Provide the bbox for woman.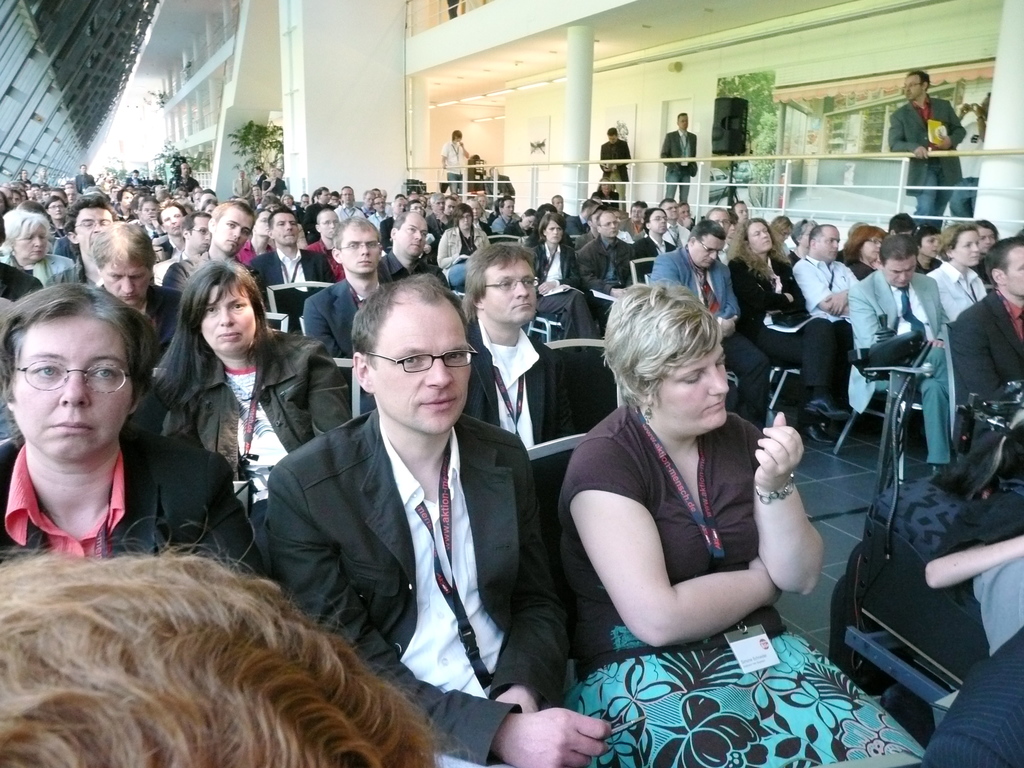
<box>143,257,345,542</box>.
